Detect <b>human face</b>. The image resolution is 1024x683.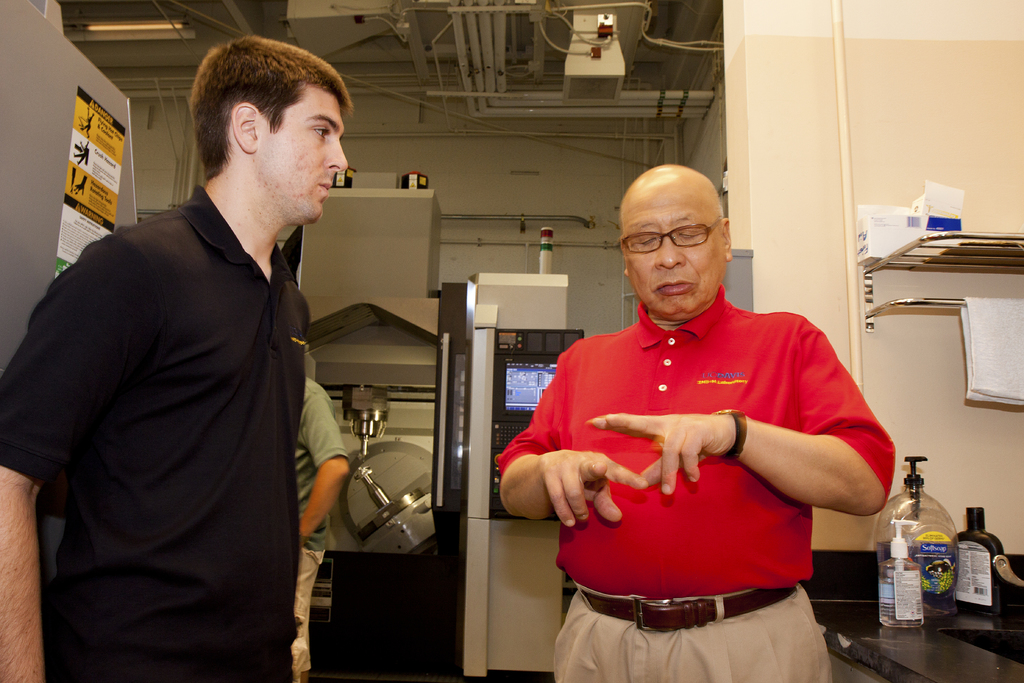
{"left": 251, "top": 83, "right": 348, "bottom": 227}.
